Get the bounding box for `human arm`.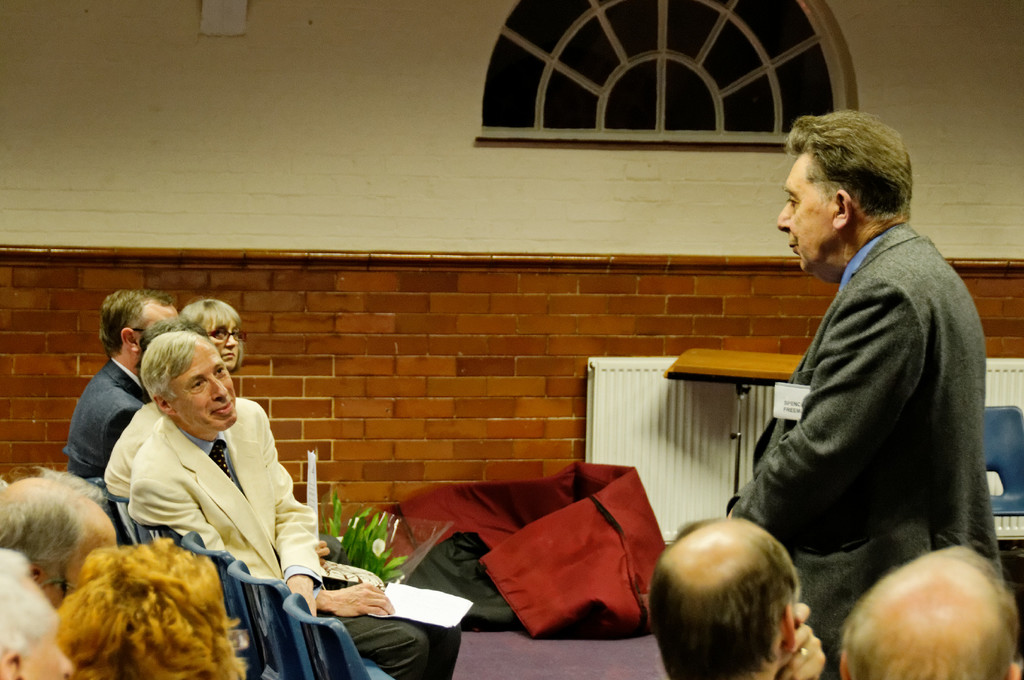
<box>774,604,829,679</box>.
